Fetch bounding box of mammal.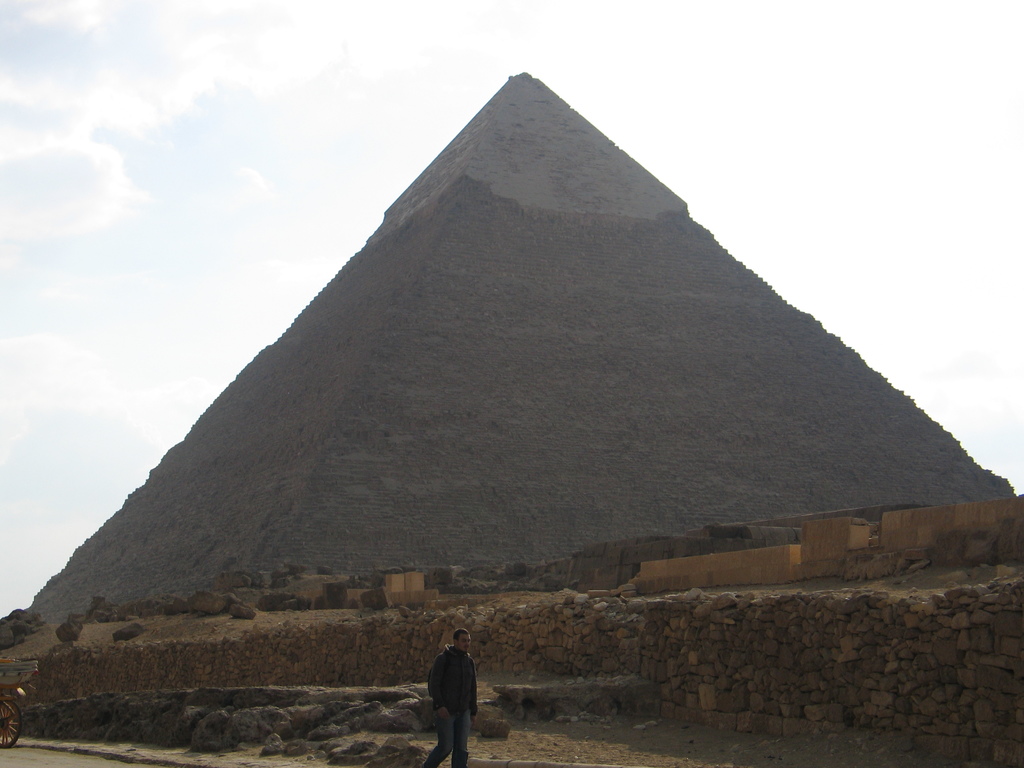
Bbox: bbox=[428, 632, 479, 763].
